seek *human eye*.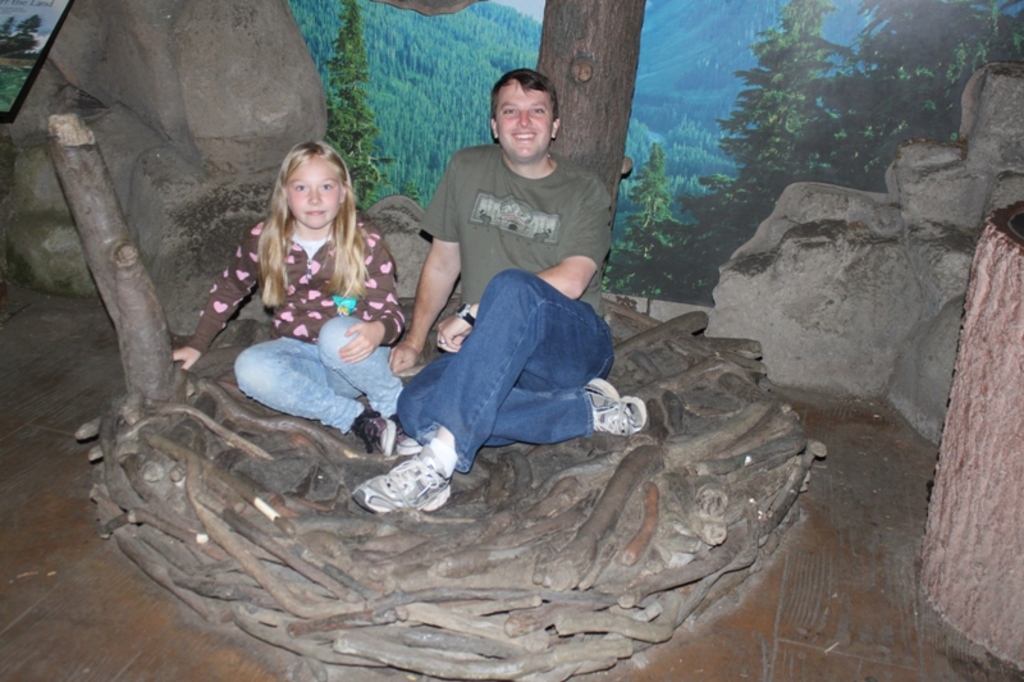
l=530, t=106, r=550, b=116.
